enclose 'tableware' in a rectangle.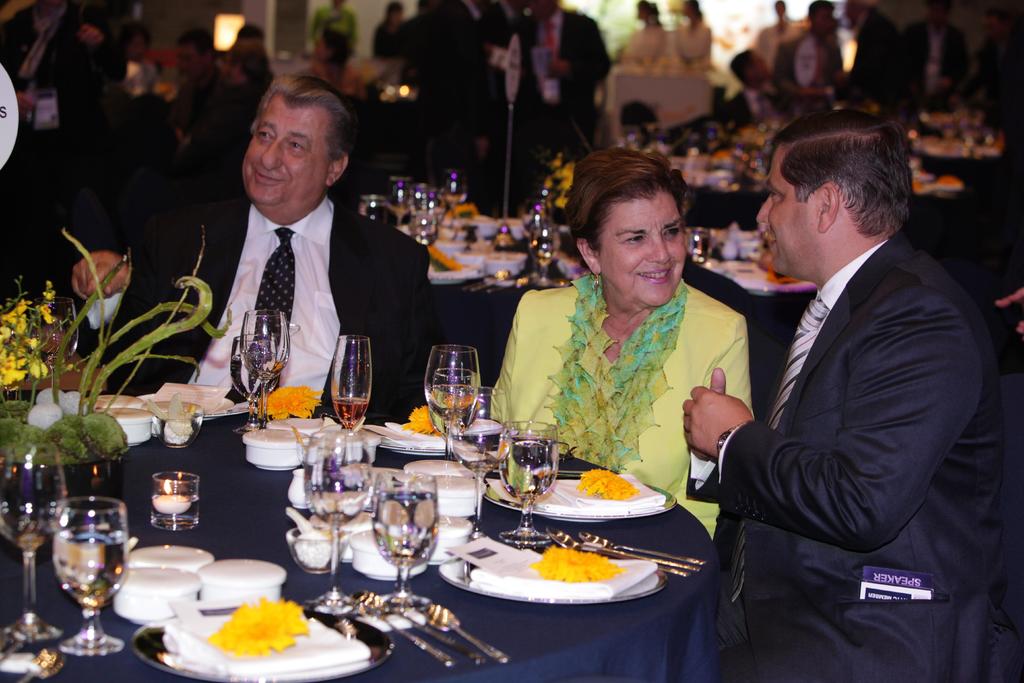
detection(109, 559, 199, 629).
